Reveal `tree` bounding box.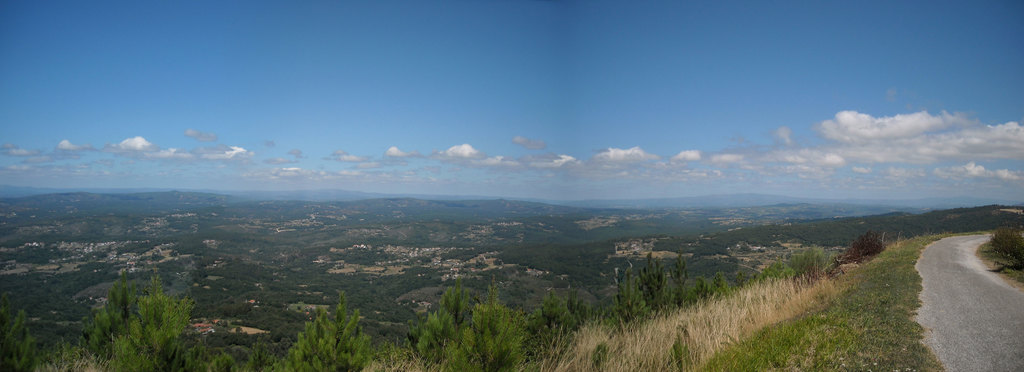
Revealed: box=[77, 251, 197, 351].
